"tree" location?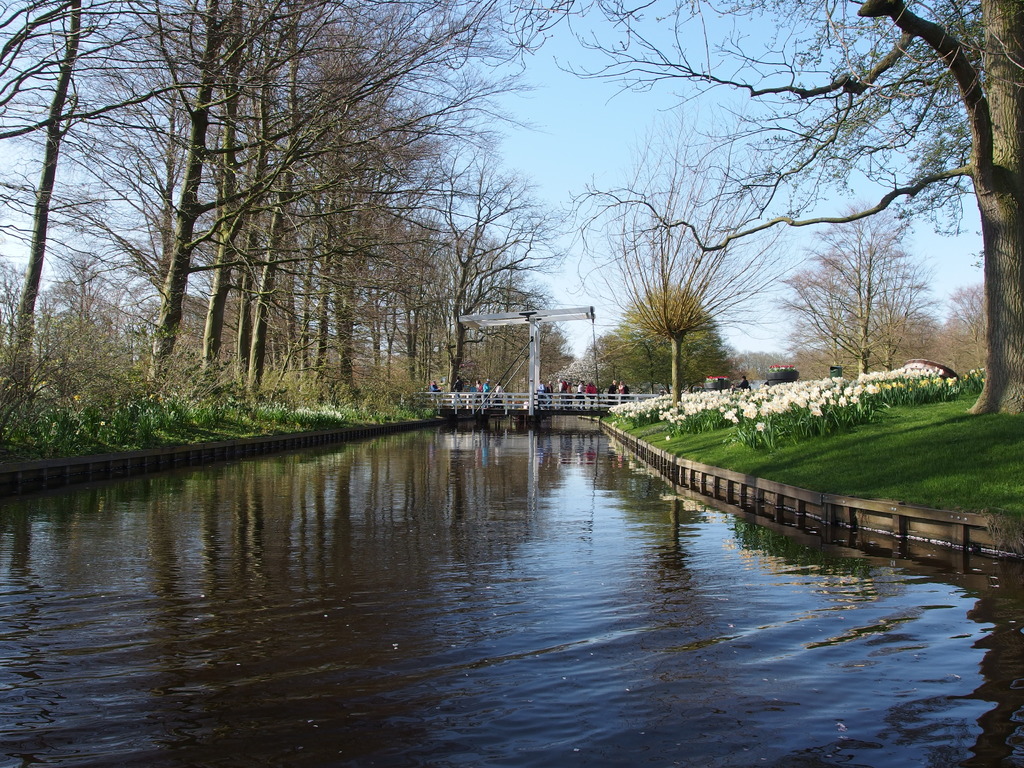
[604, 123, 805, 418]
